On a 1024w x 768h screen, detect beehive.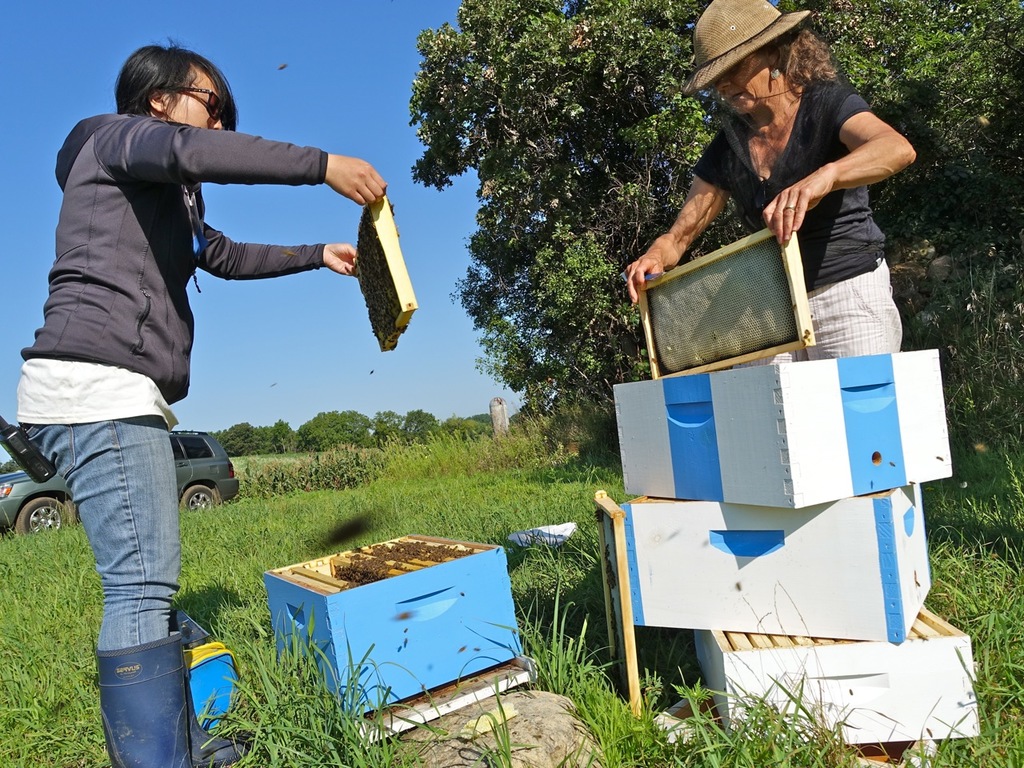
x1=646 y1=238 x2=796 y2=370.
